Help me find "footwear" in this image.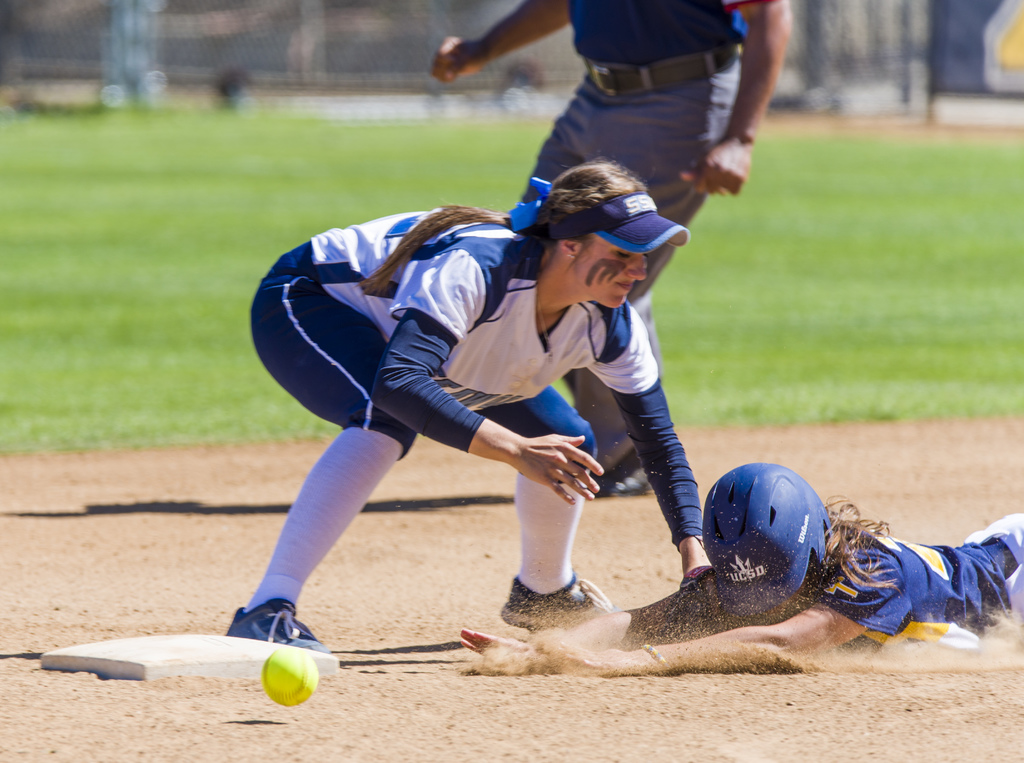
Found it: 225/592/332/659.
